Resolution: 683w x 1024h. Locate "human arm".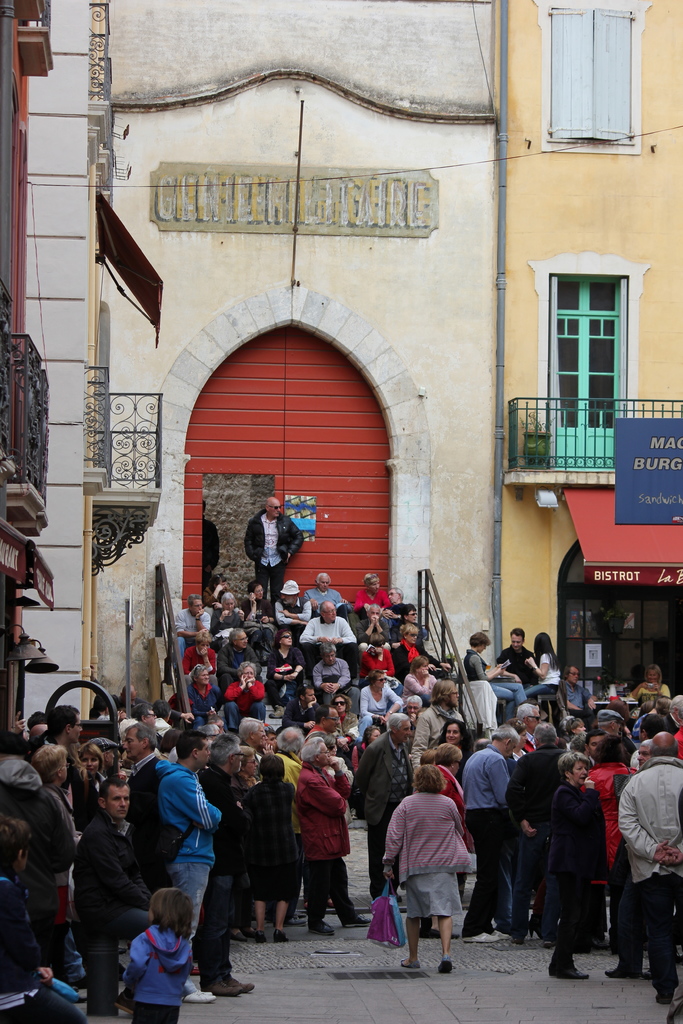
(x1=411, y1=714, x2=416, y2=726).
